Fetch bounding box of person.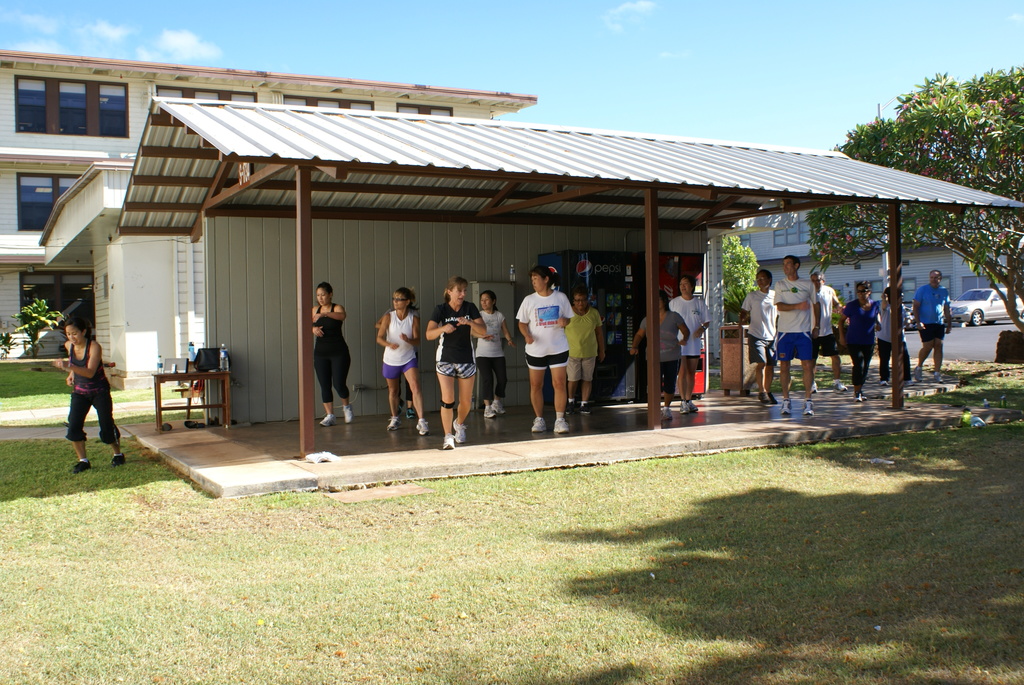
Bbox: bbox=[842, 283, 884, 401].
